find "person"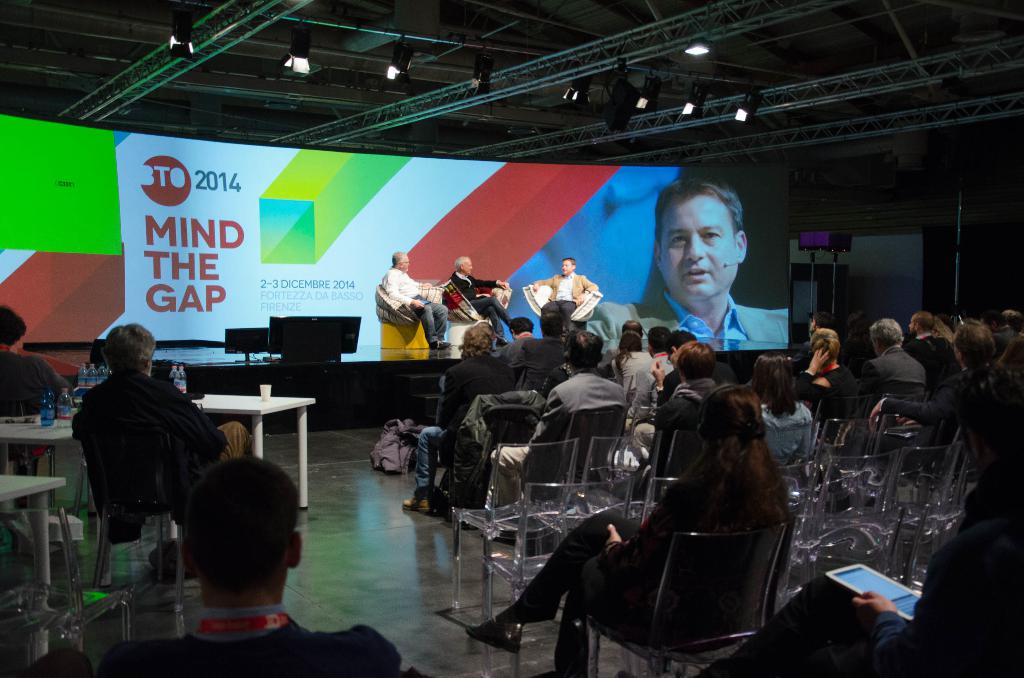
locate(442, 321, 508, 491)
